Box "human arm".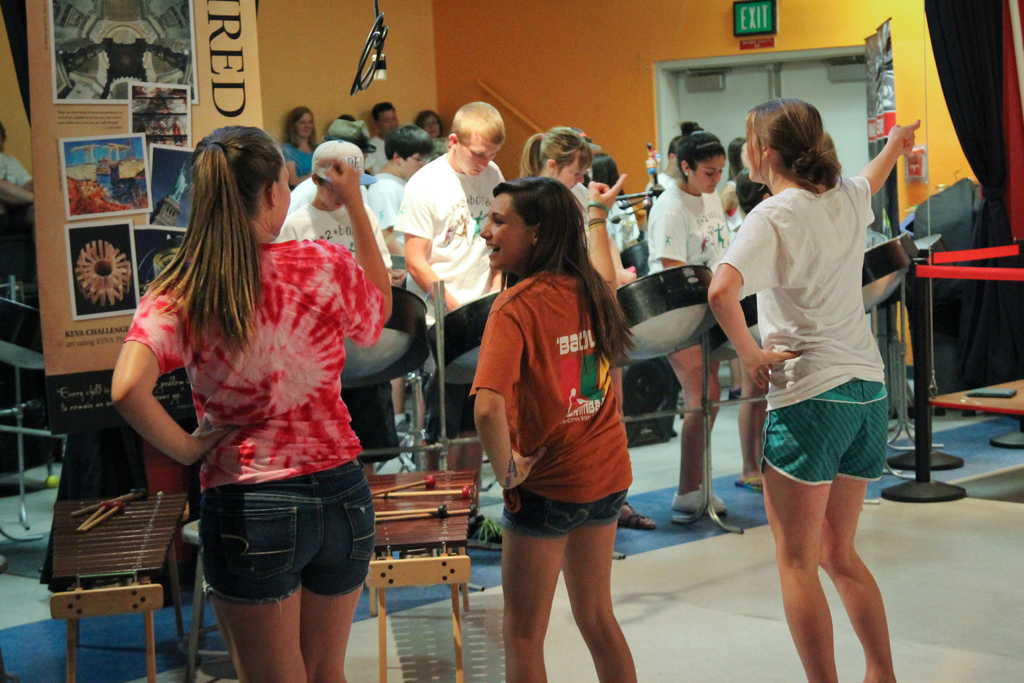
BBox(111, 269, 243, 474).
